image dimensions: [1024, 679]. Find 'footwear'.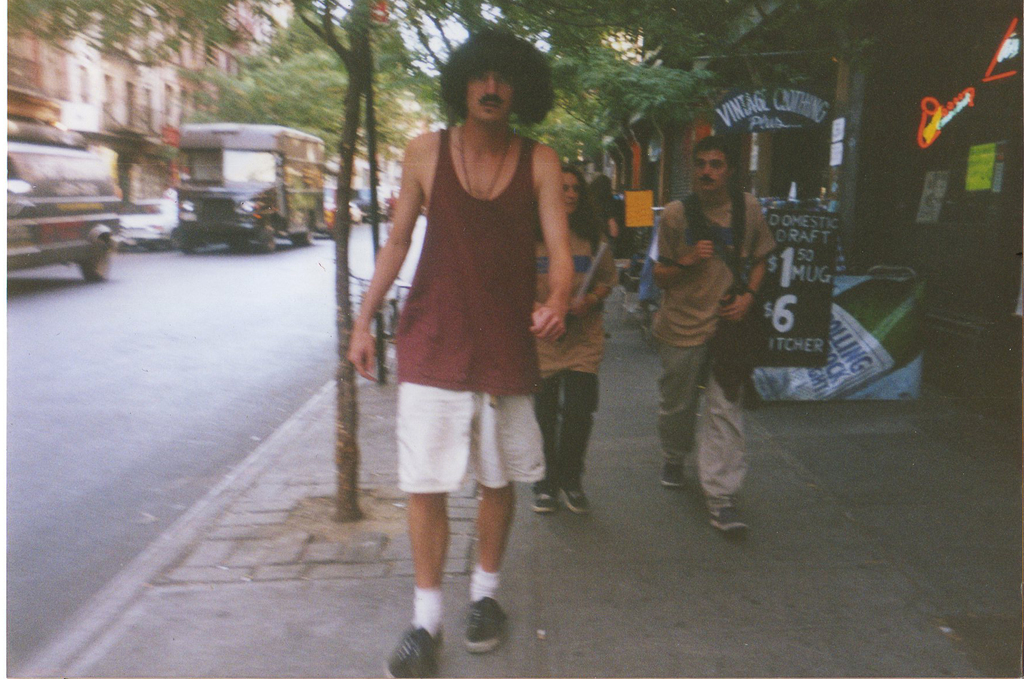
530:486:561:515.
